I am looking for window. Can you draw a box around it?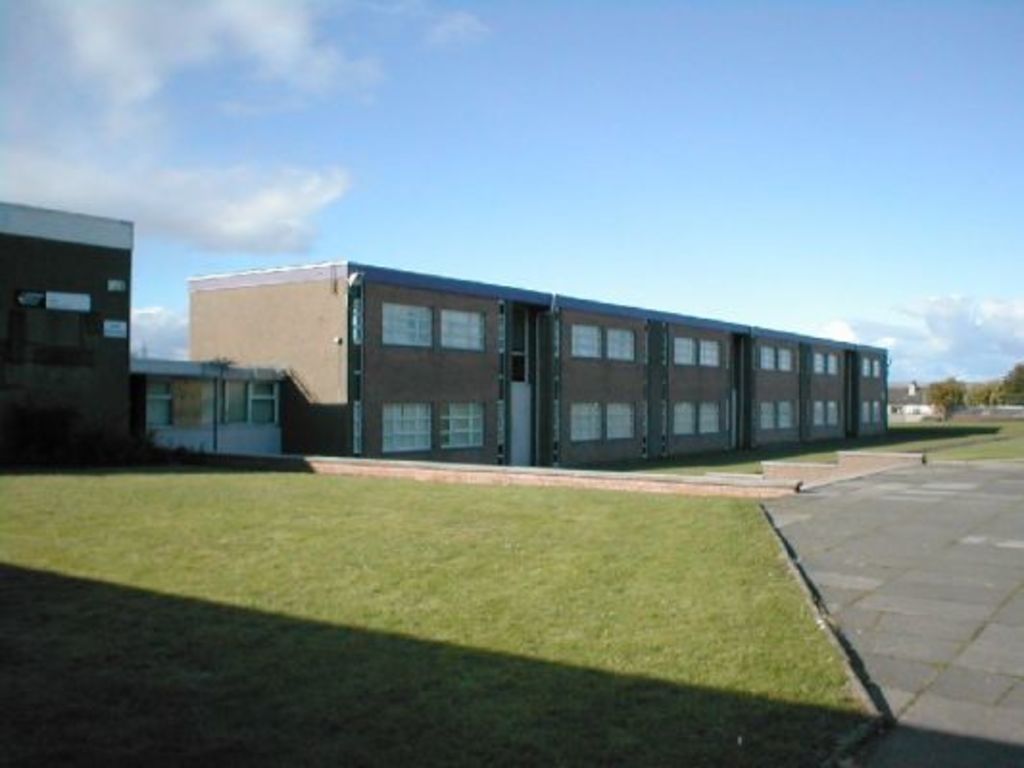
Sure, the bounding box is [863,351,868,376].
